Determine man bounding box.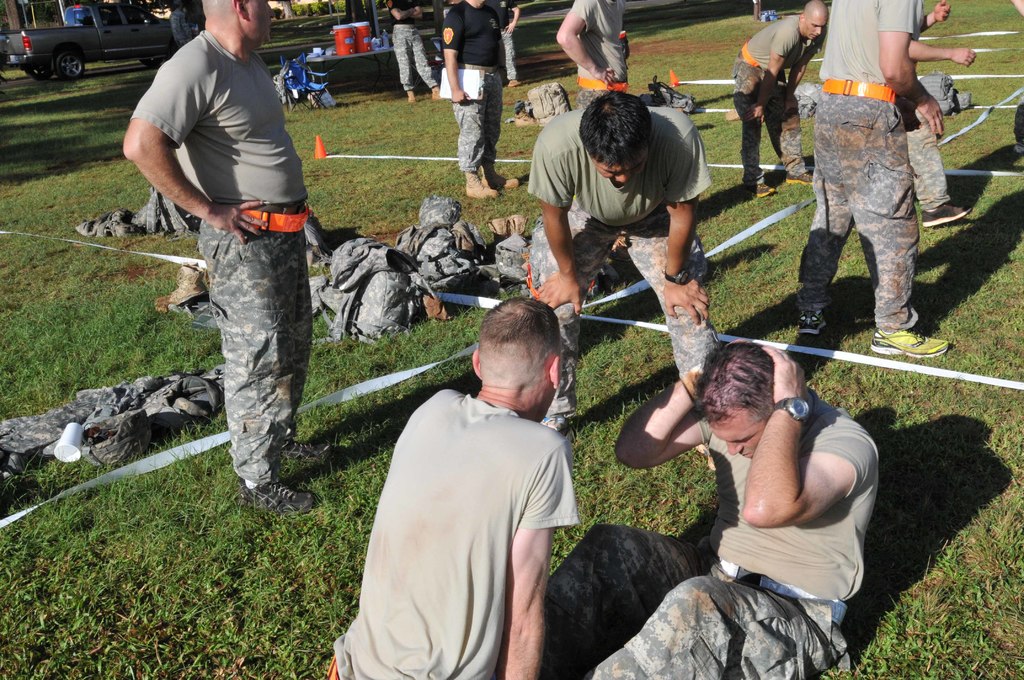
Determined: left=511, top=337, right=881, bottom=679.
